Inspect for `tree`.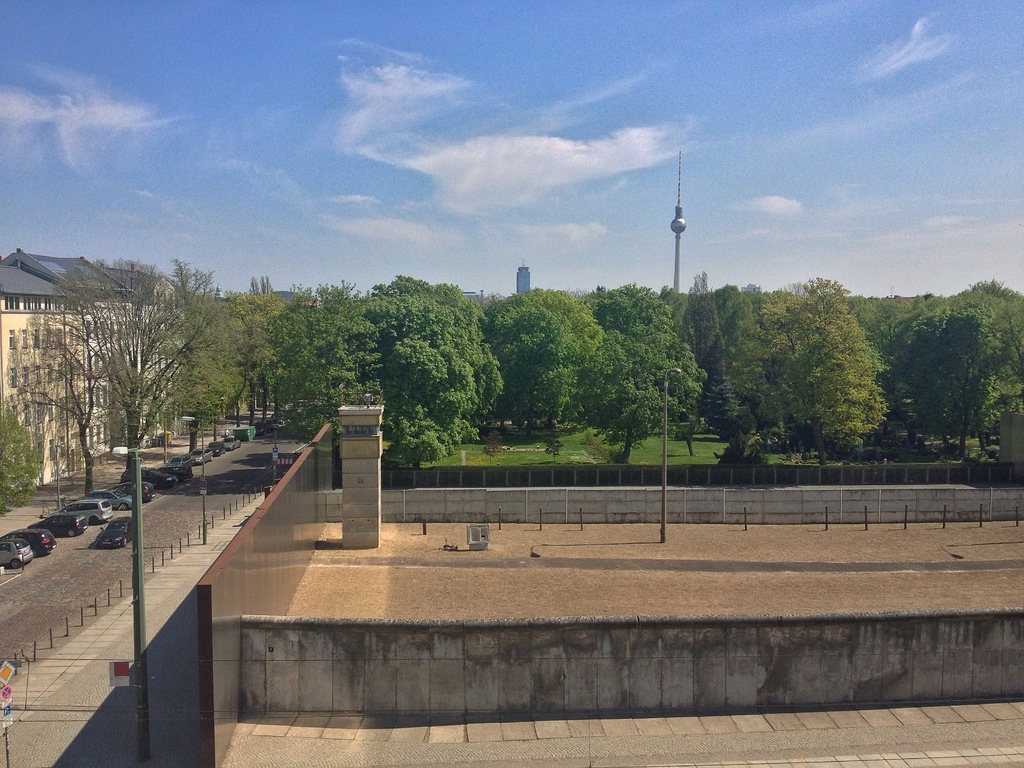
Inspection: detection(15, 318, 120, 497).
